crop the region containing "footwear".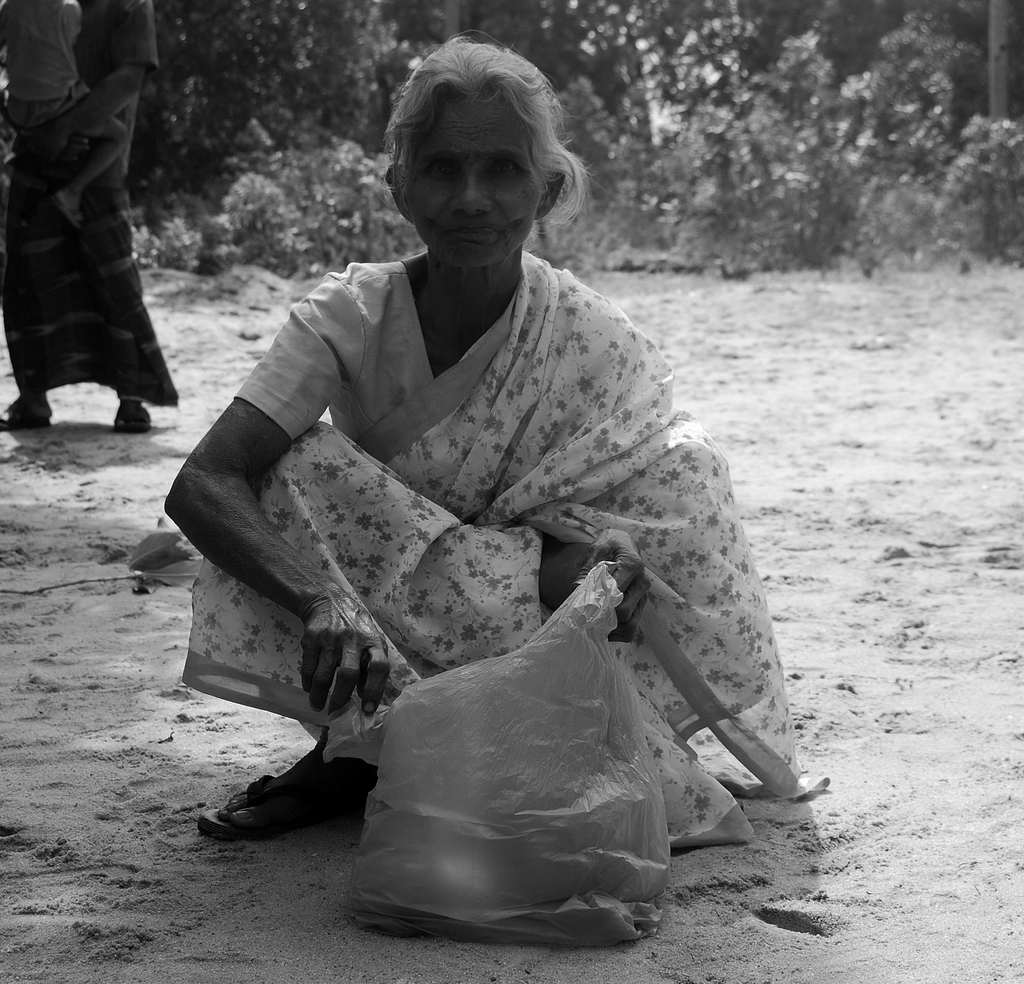
Crop region: [x1=193, y1=776, x2=383, y2=833].
